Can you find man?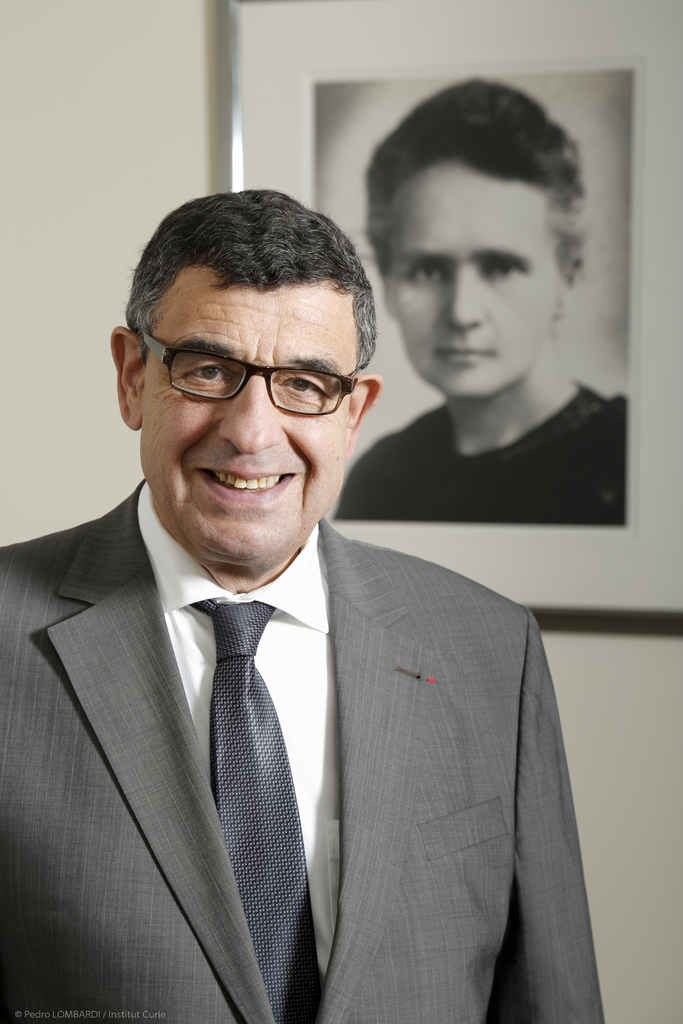
Yes, bounding box: [54, 195, 634, 995].
